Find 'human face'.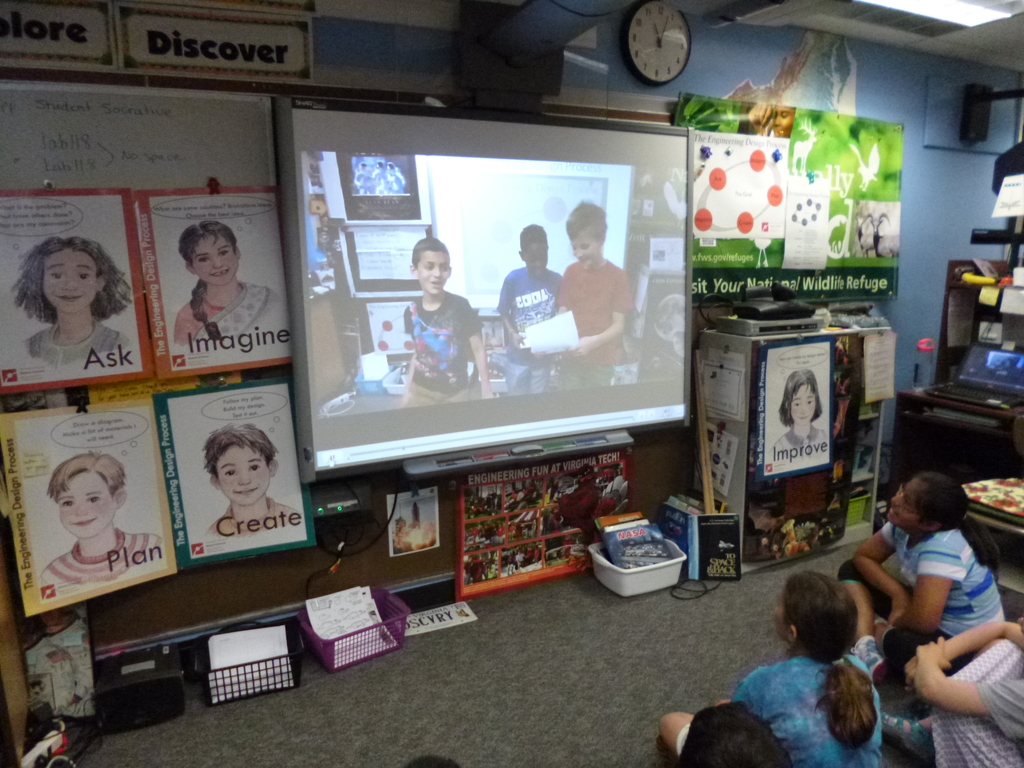
795:385:815:422.
